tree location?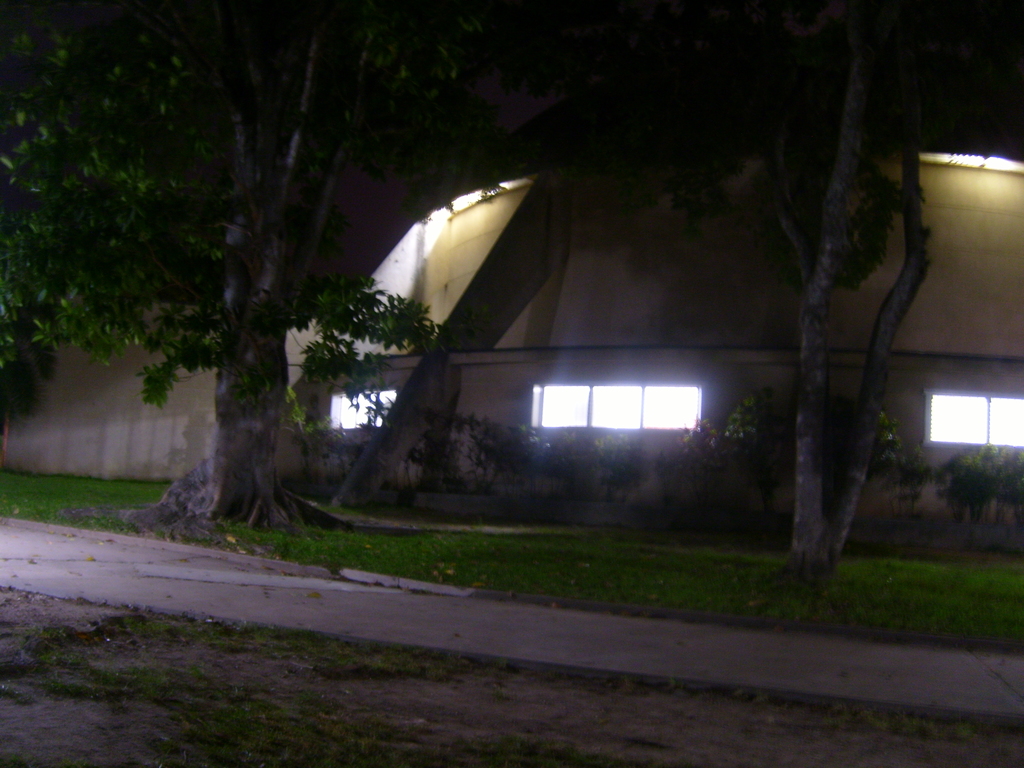
select_region(577, 0, 940, 563)
